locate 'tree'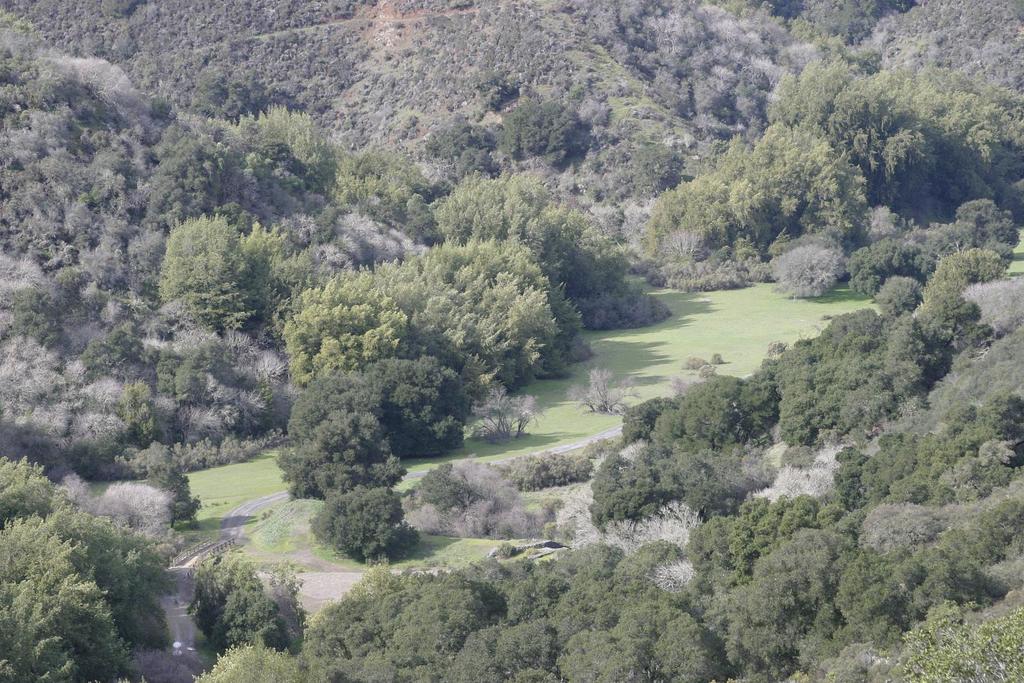
select_region(254, 208, 545, 554)
